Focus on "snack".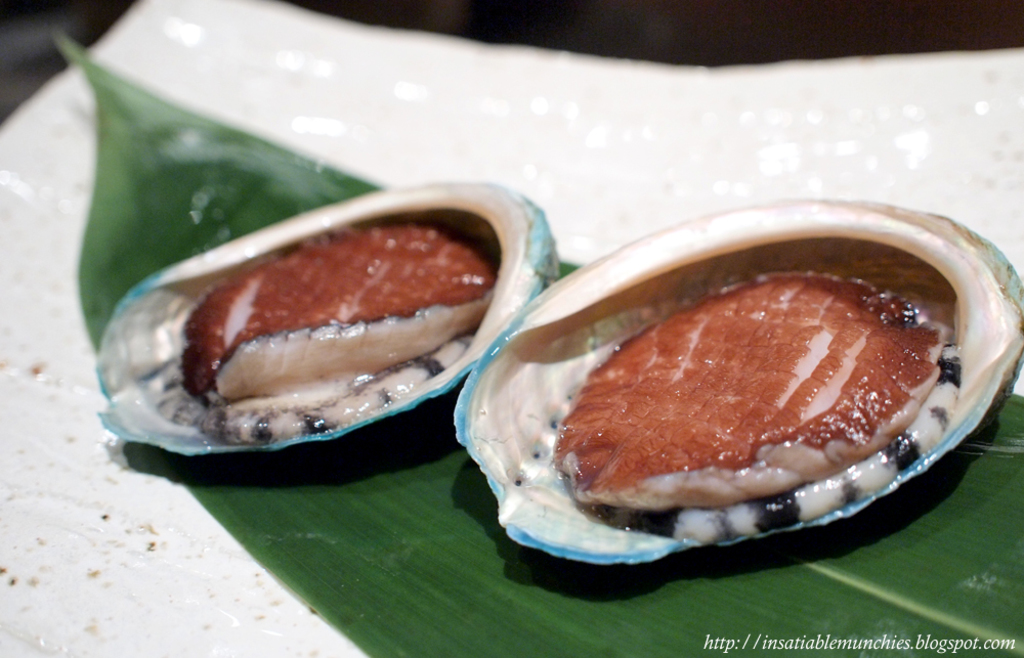
Focused at rect(178, 201, 492, 430).
